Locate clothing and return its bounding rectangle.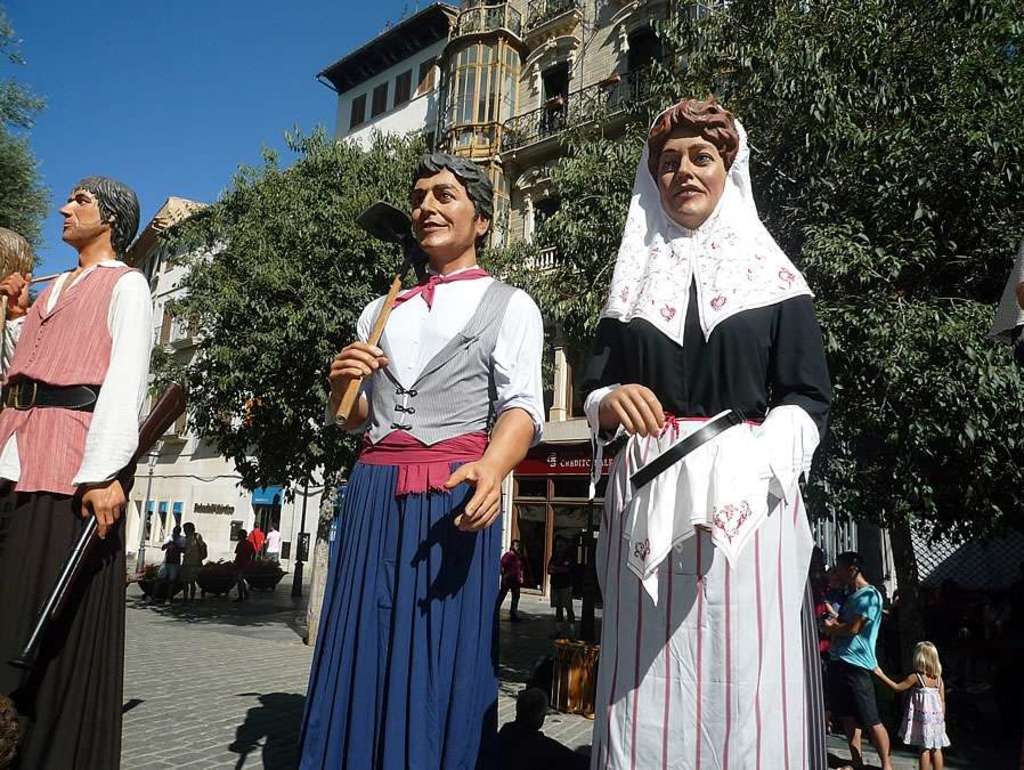
x1=897, y1=688, x2=961, y2=751.
